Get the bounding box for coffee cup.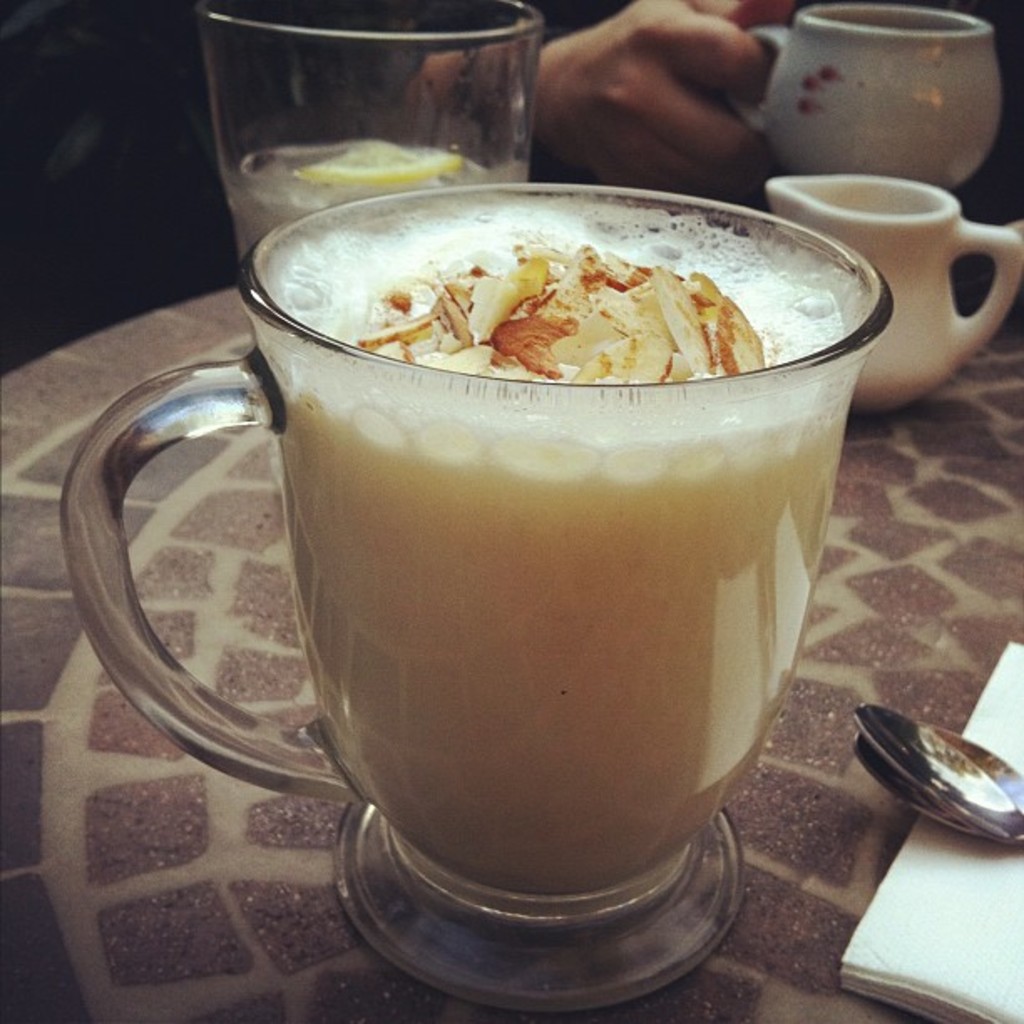
<box>755,169,1022,412</box>.
